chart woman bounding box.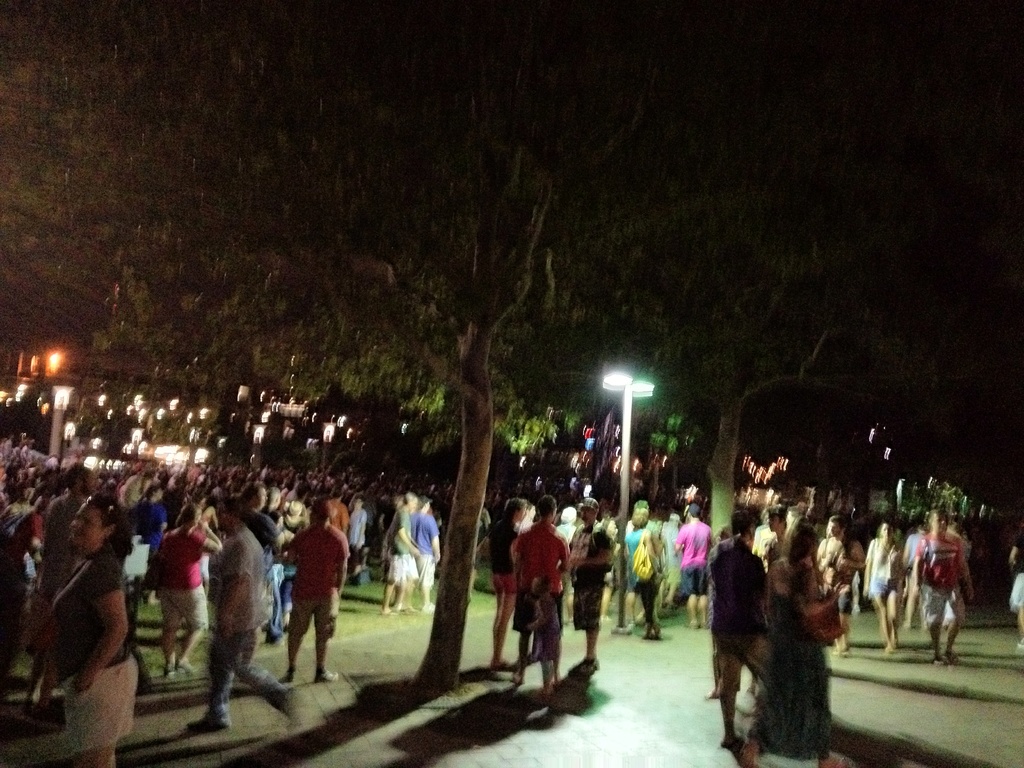
Charted: x1=760, y1=535, x2=856, y2=758.
